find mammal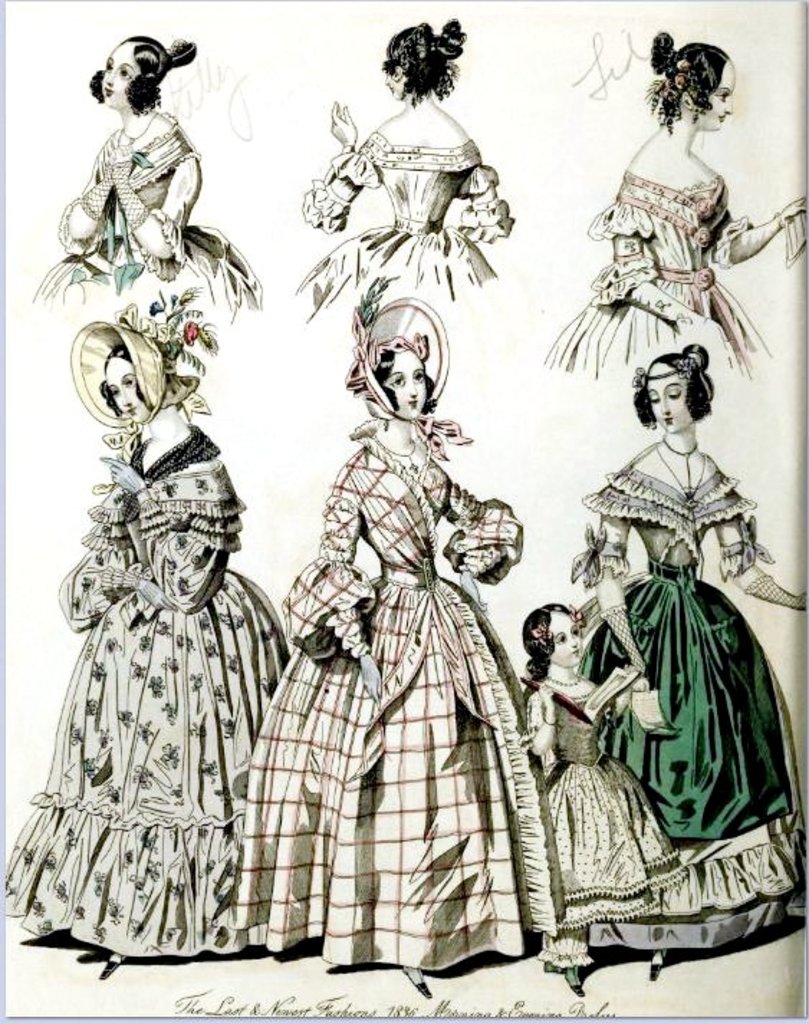
<bbox>9, 259, 310, 978</bbox>
